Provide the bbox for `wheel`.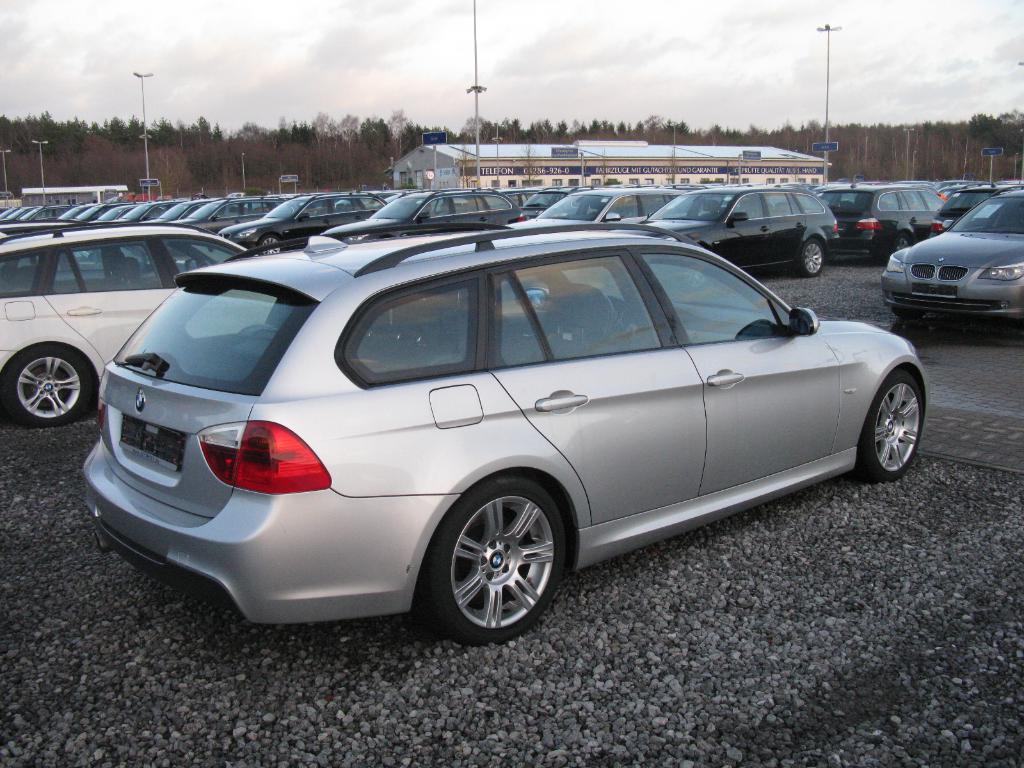
[258,236,283,254].
